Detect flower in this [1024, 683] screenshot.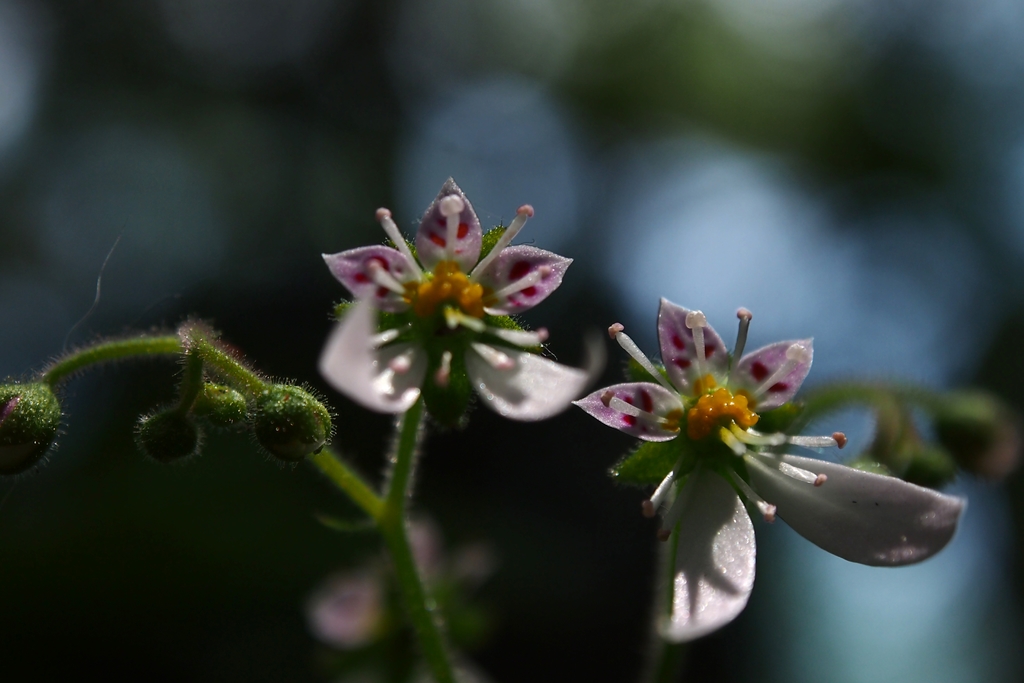
Detection: [931, 394, 1023, 484].
